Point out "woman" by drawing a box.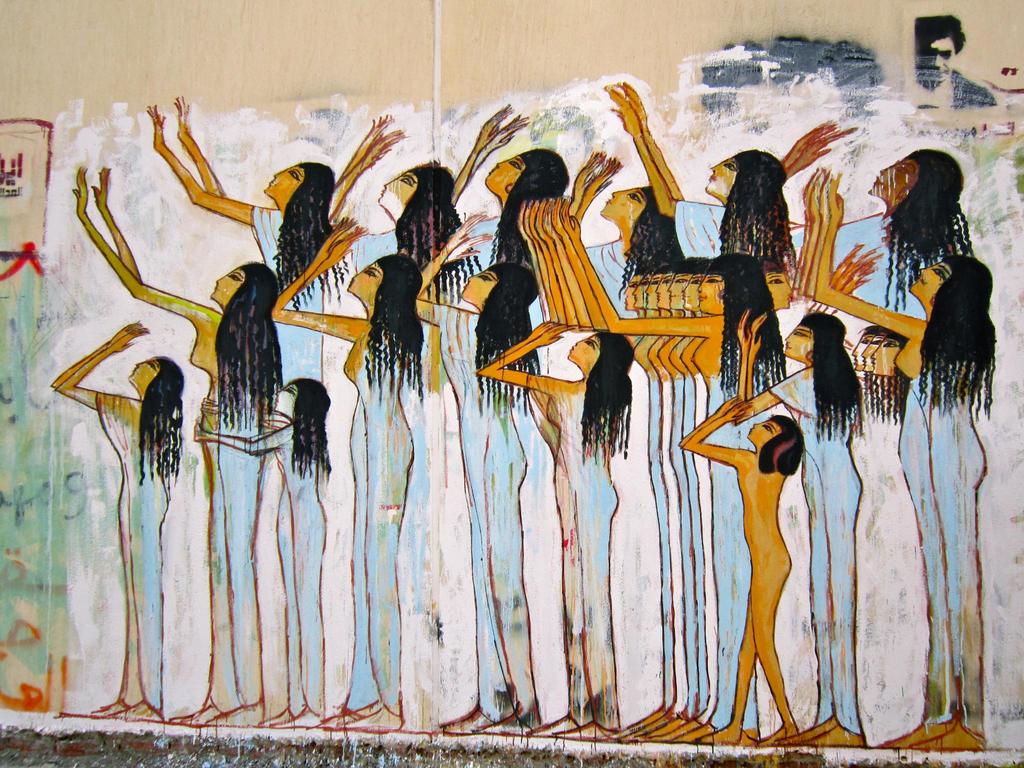
x1=730 y1=309 x2=874 y2=751.
